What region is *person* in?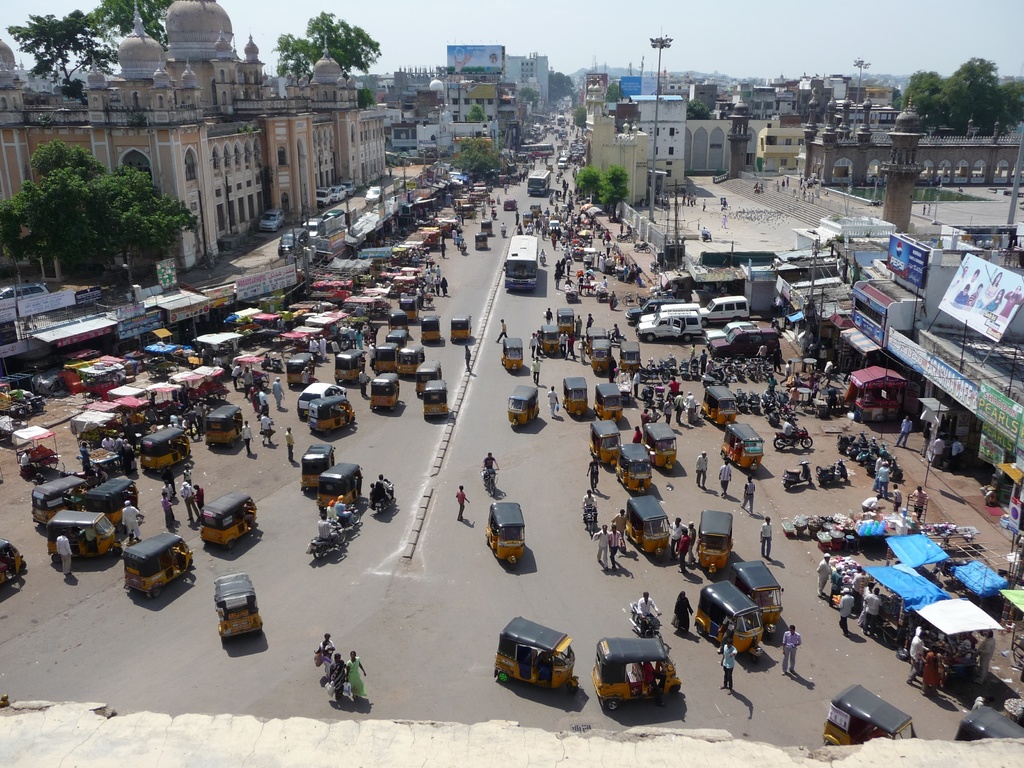
x1=897, y1=415, x2=913, y2=449.
